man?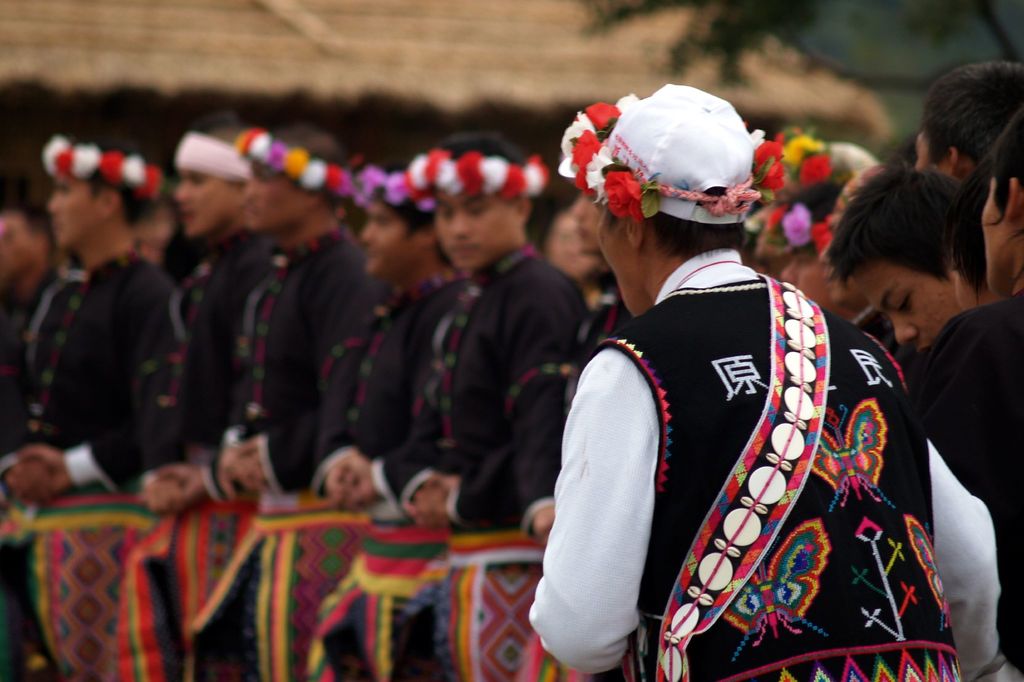
rect(174, 138, 288, 681)
